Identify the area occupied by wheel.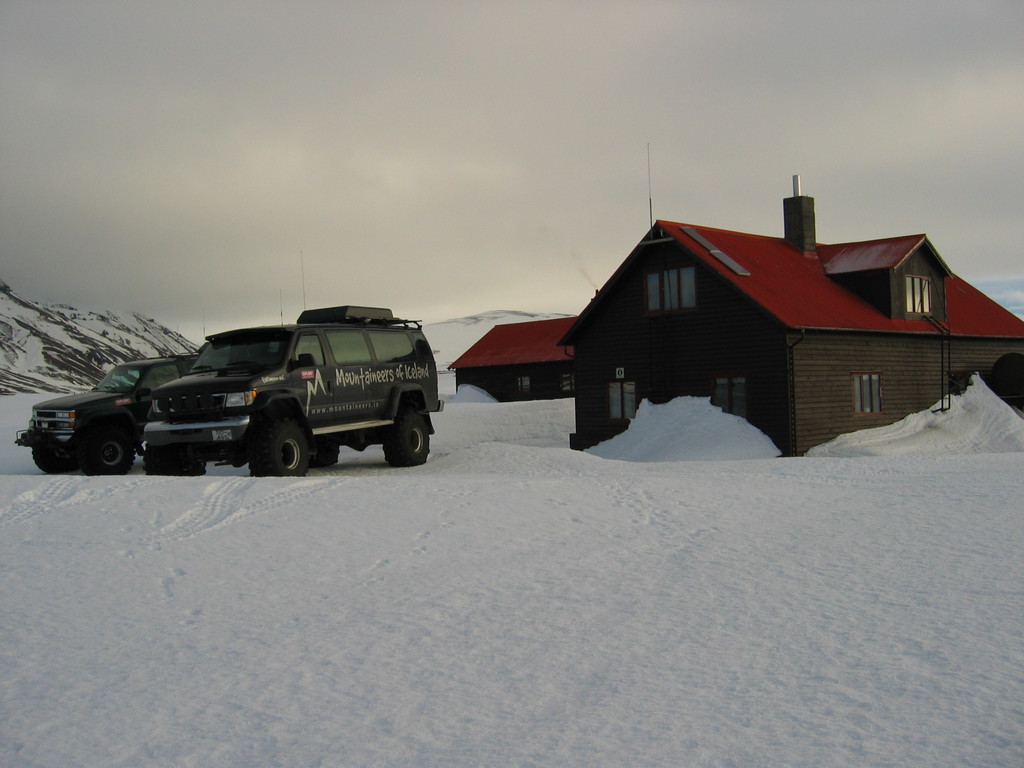
Area: (left=28, top=443, right=72, bottom=479).
